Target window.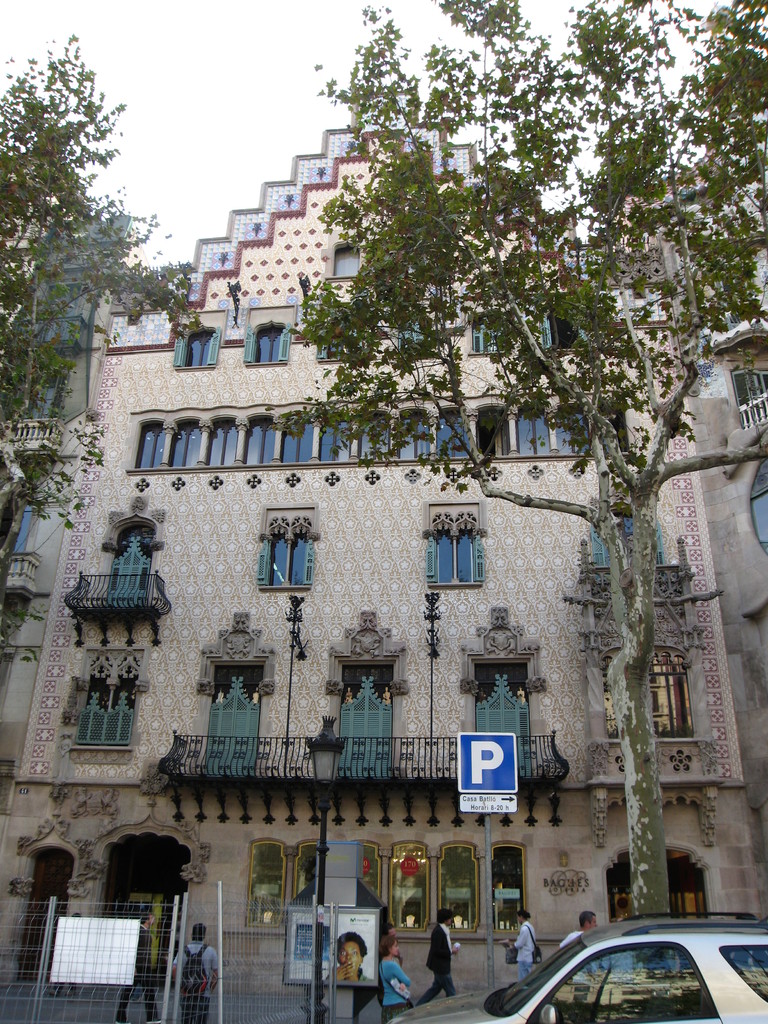
Target region: region(598, 653, 700, 740).
